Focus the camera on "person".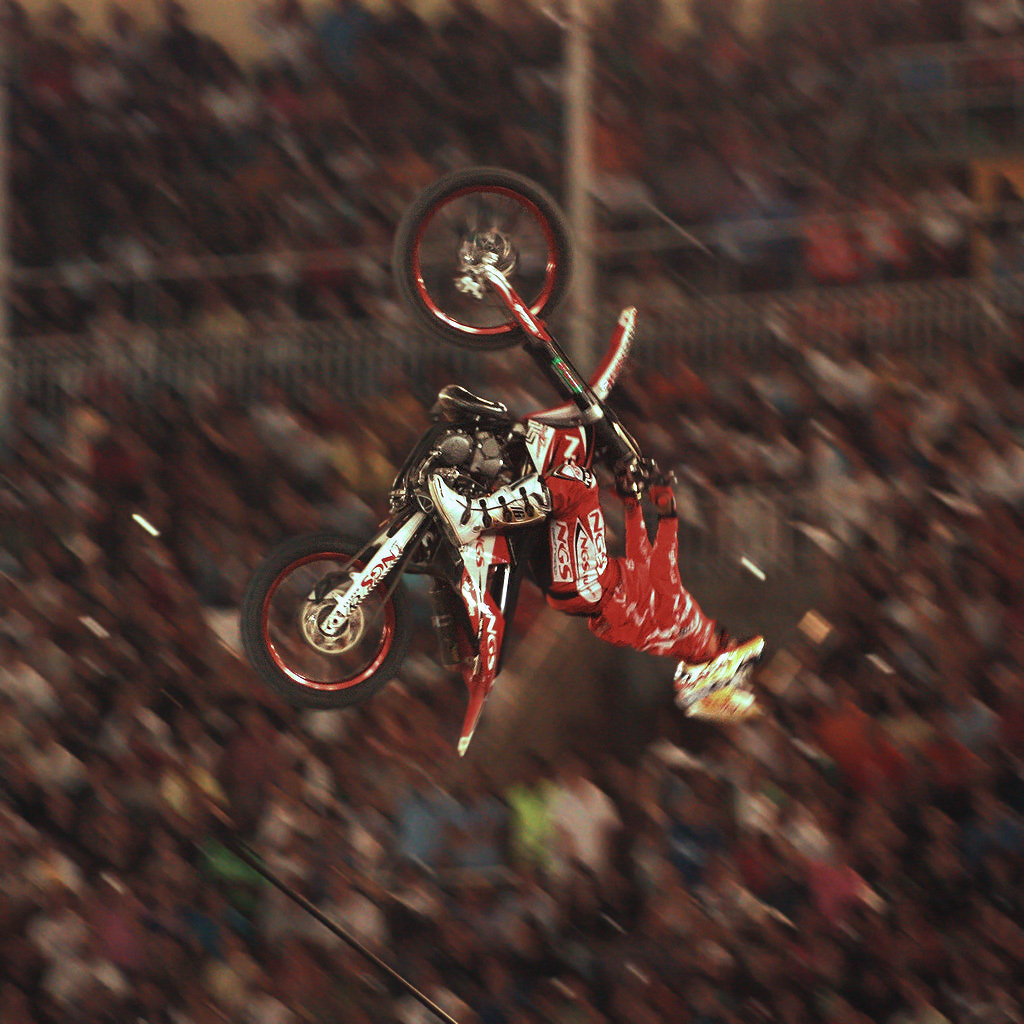
Focus region: detection(423, 461, 772, 725).
